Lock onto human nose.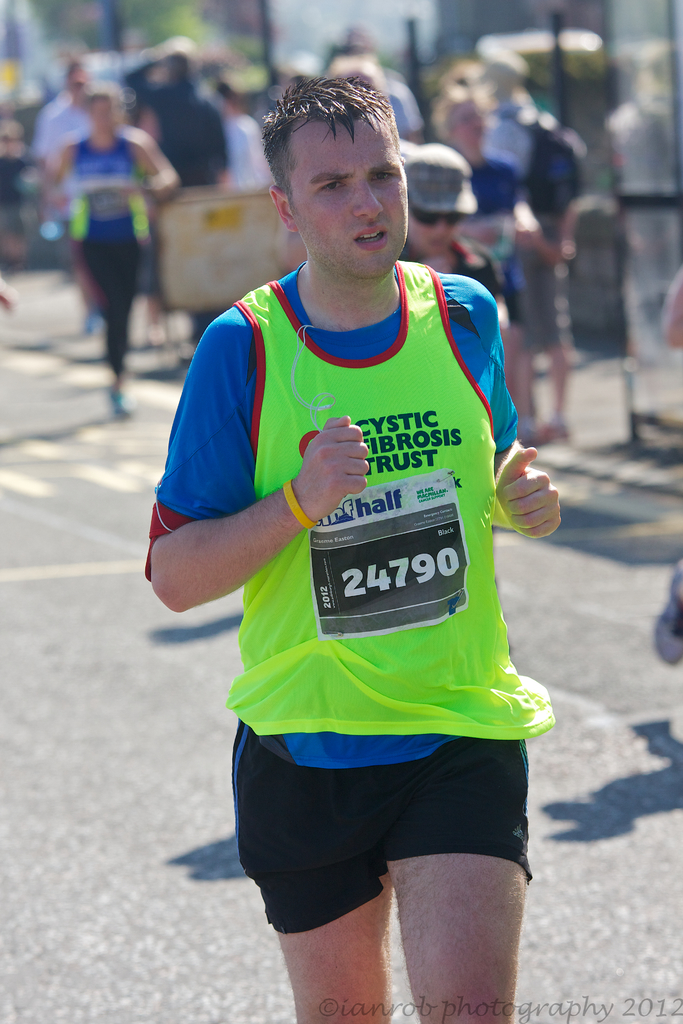
Locked: (351, 180, 383, 218).
